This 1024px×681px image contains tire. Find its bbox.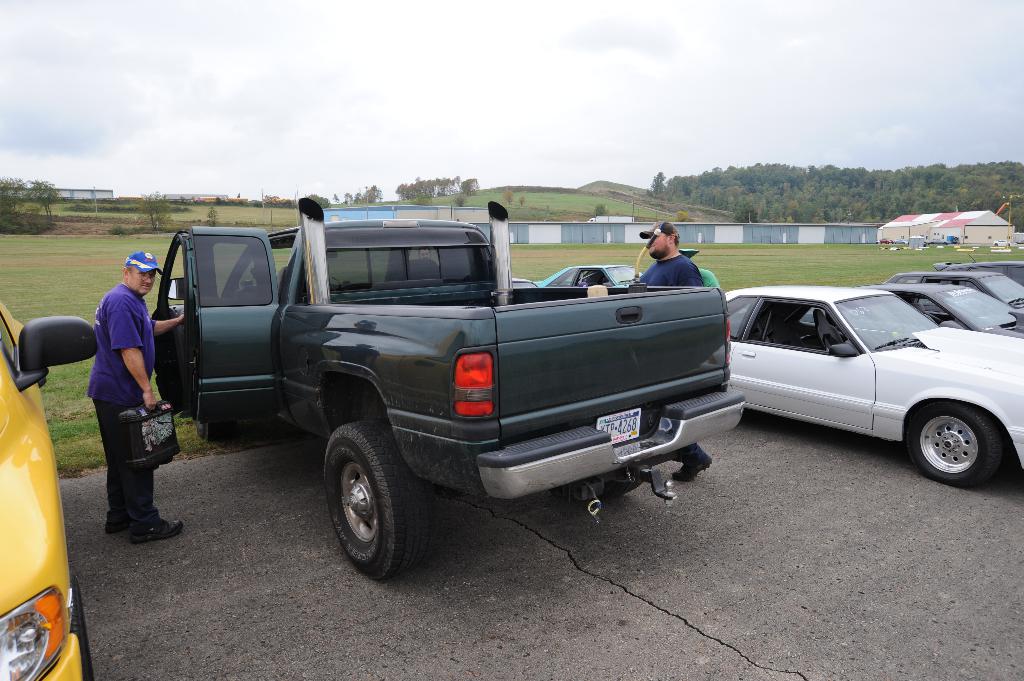
(left=195, top=421, right=216, bottom=440).
